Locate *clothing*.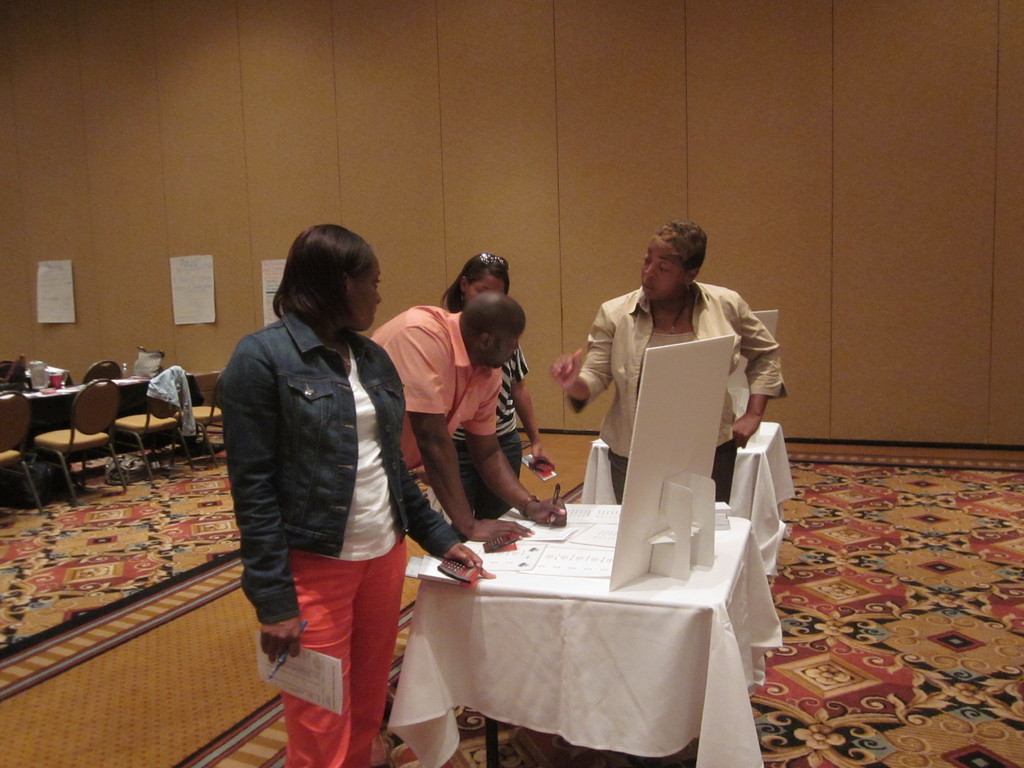
Bounding box: Rect(565, 269, 791, 456).
